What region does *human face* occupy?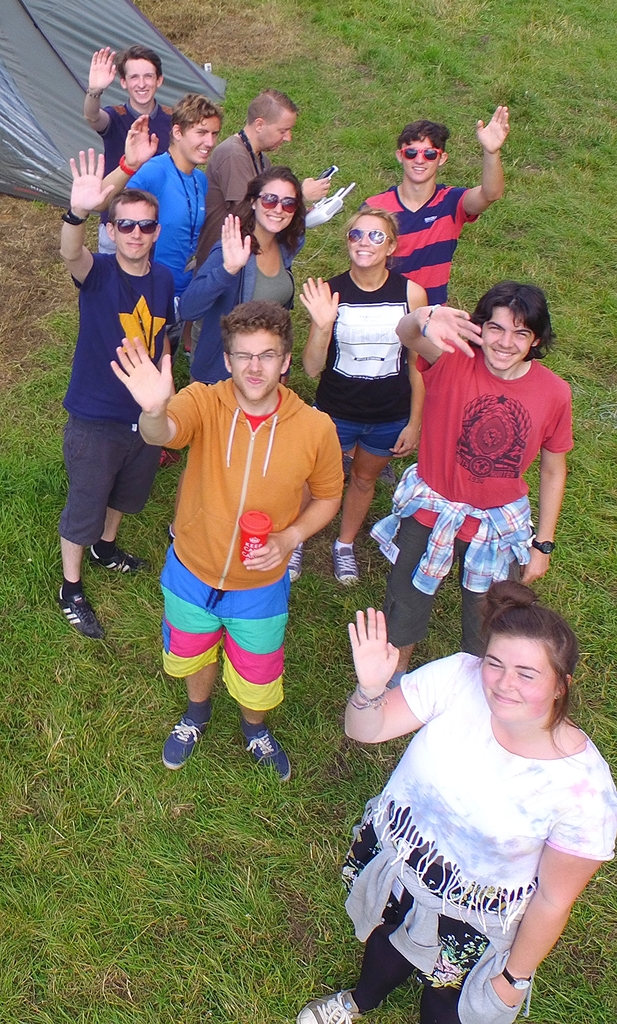
(482, 639, 558, 720).
